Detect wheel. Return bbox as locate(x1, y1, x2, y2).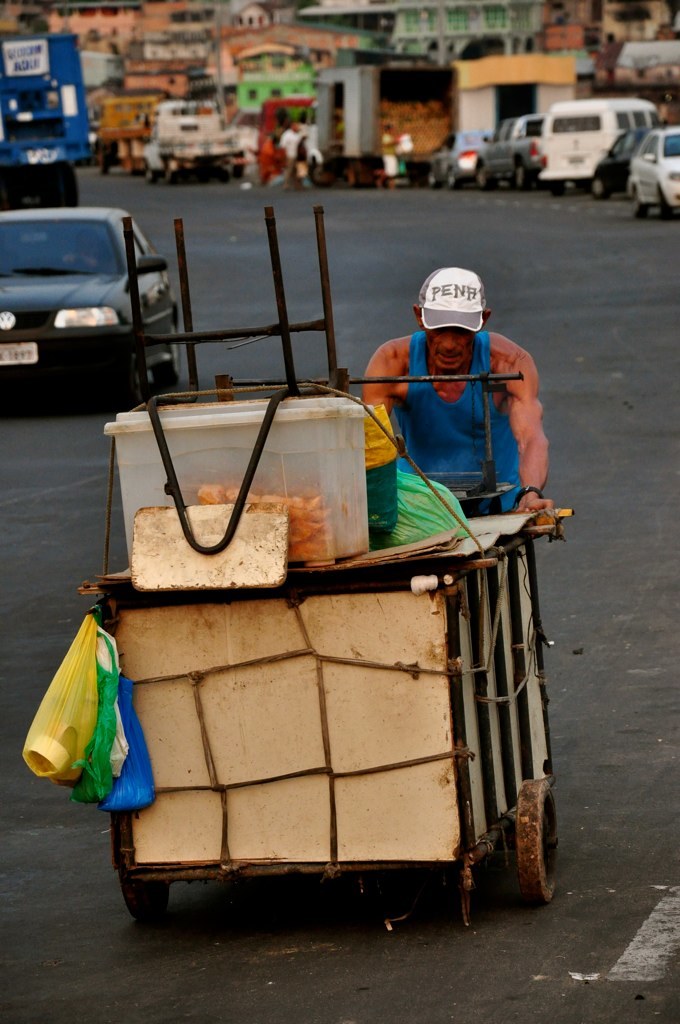
locate(493, 810, 565, 903).
